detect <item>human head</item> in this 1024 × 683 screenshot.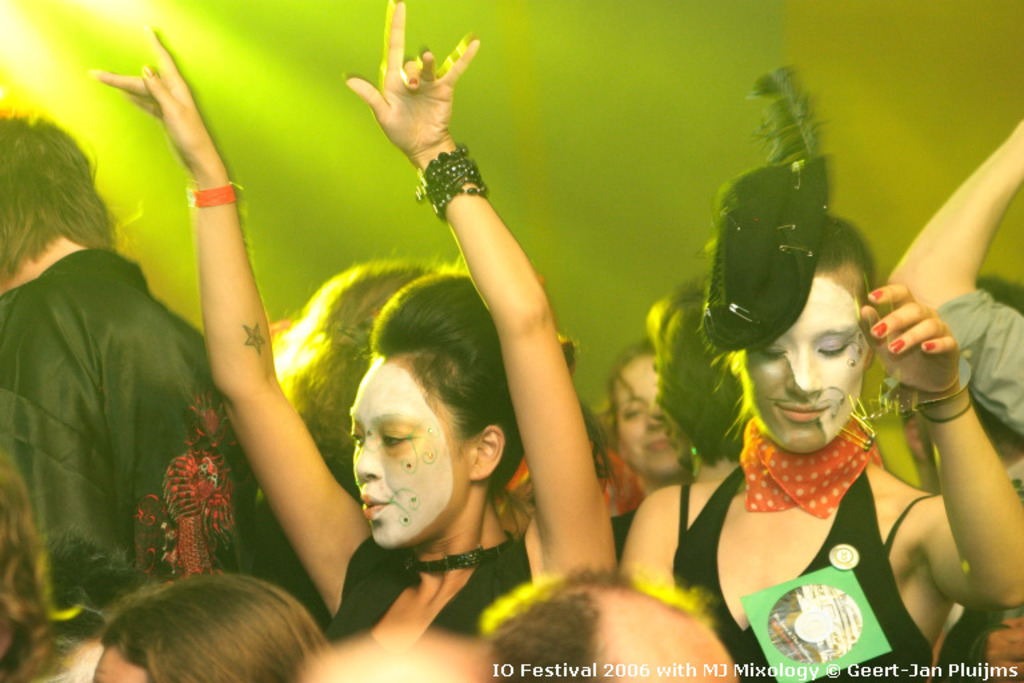
Detection: <bbox>736, 213, 883, 455</bbox>.
